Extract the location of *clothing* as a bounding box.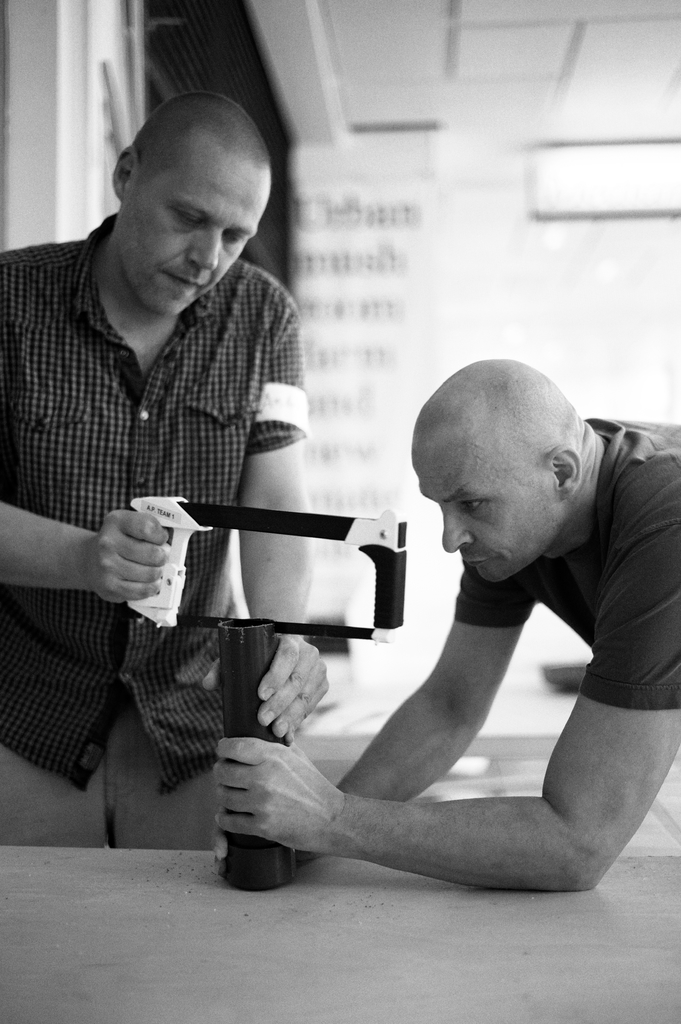
bbox=(450, 414, 680, 713).
